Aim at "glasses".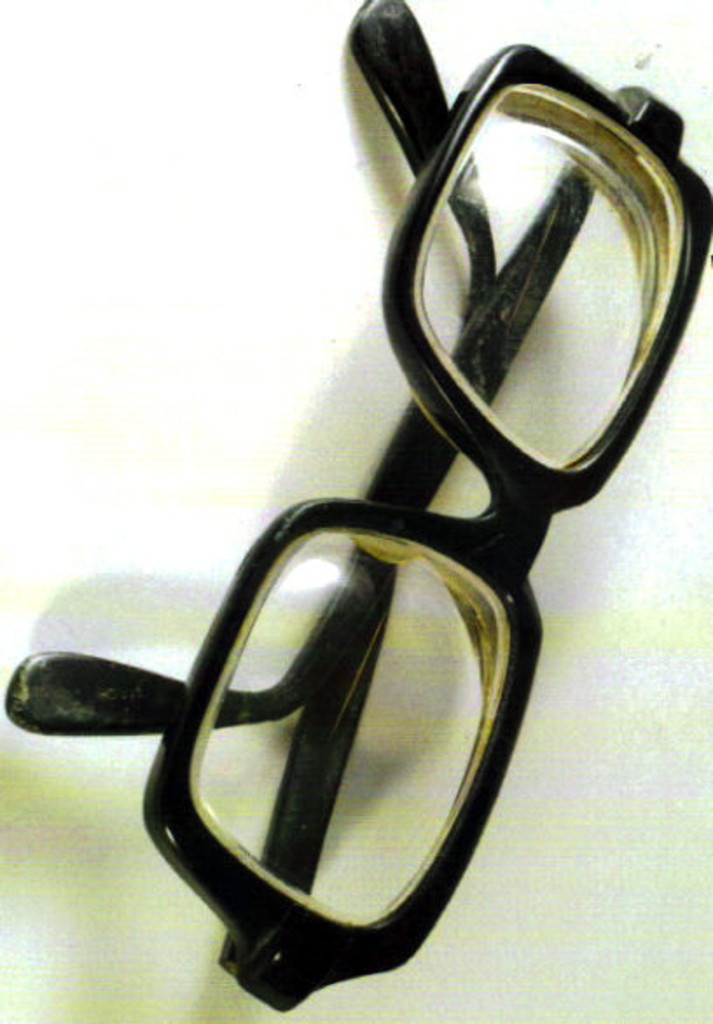
Aimed at {"left": 70, "top": 23, "right": 699, "bottom": 956}.
